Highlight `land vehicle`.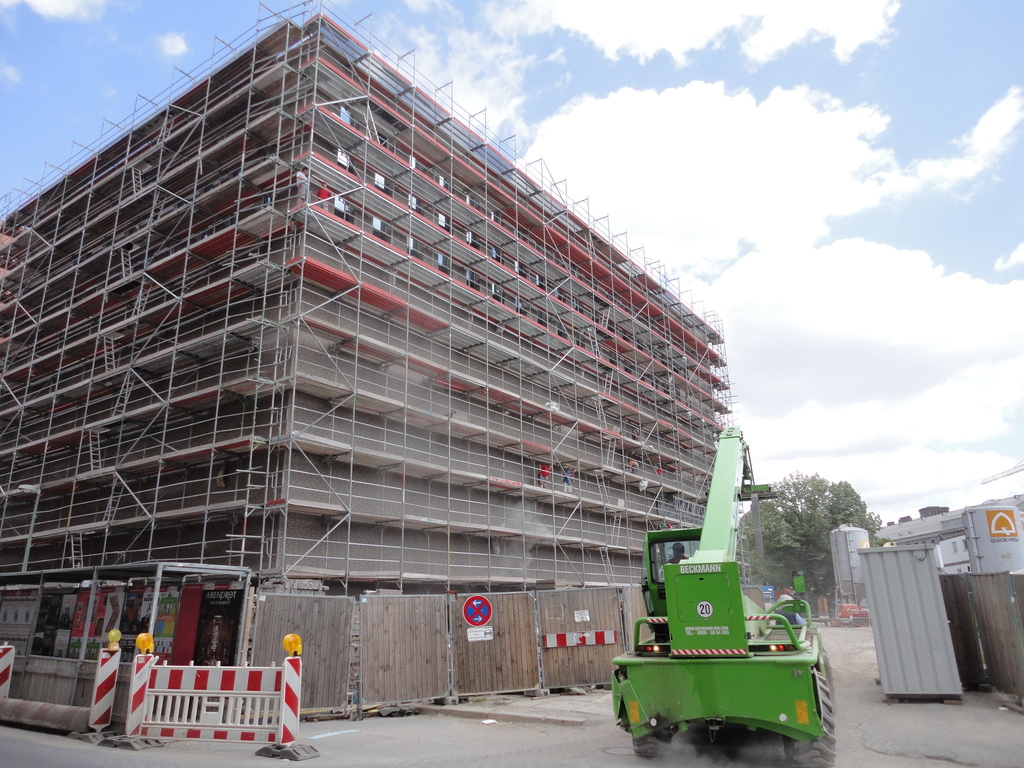
Highlighted region: 582,429,842,767.
